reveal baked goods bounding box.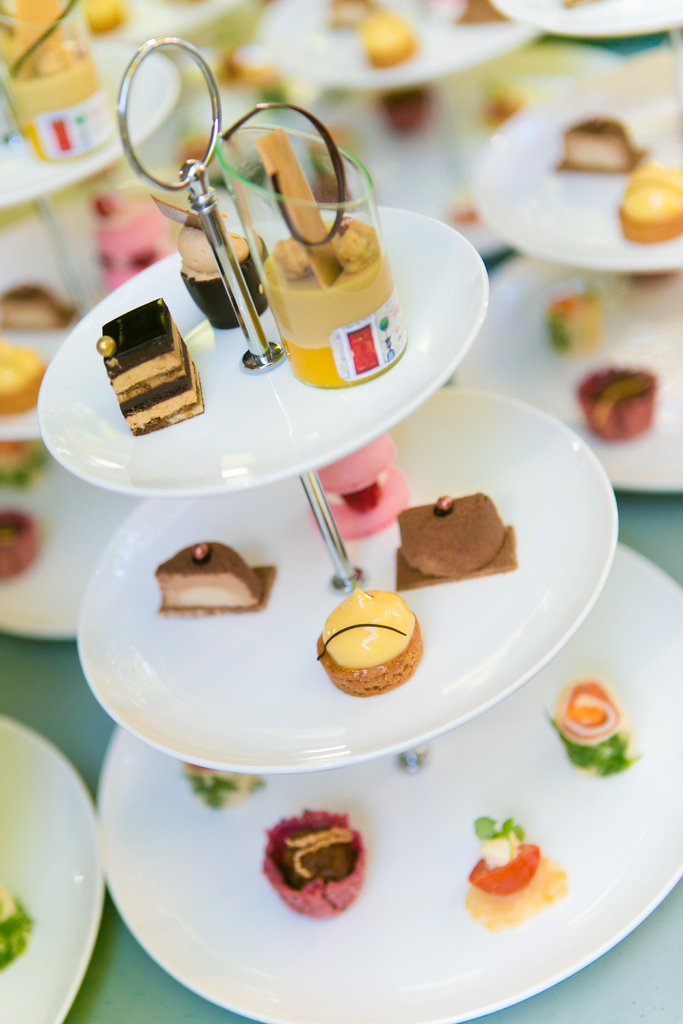
Revealed: [456,810,568,929].
